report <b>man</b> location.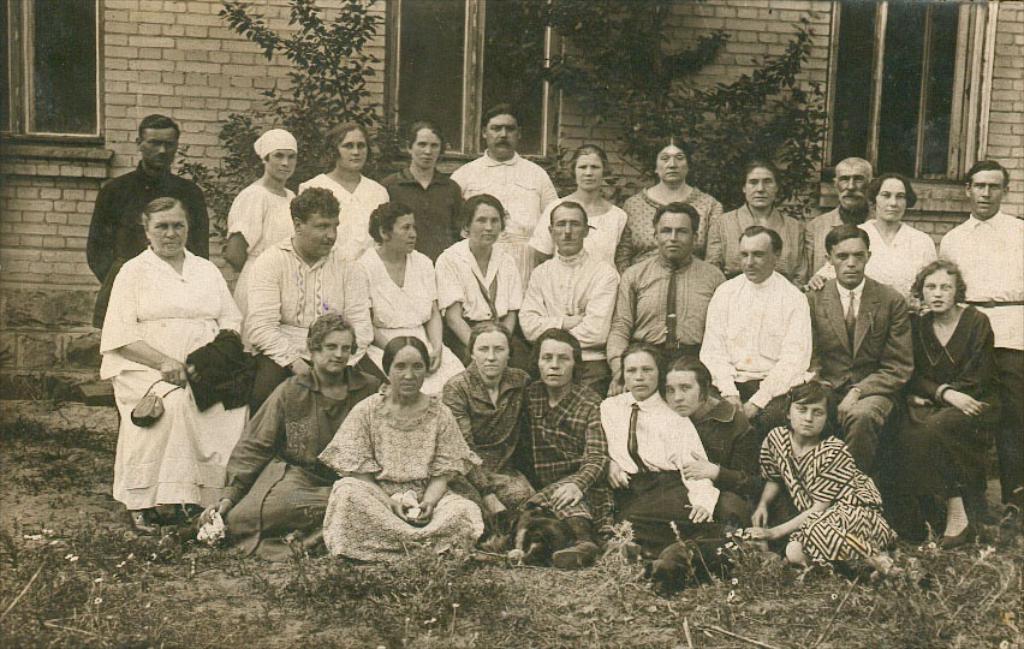
Report: [left=234, top=184, right=381, bottom=413].
